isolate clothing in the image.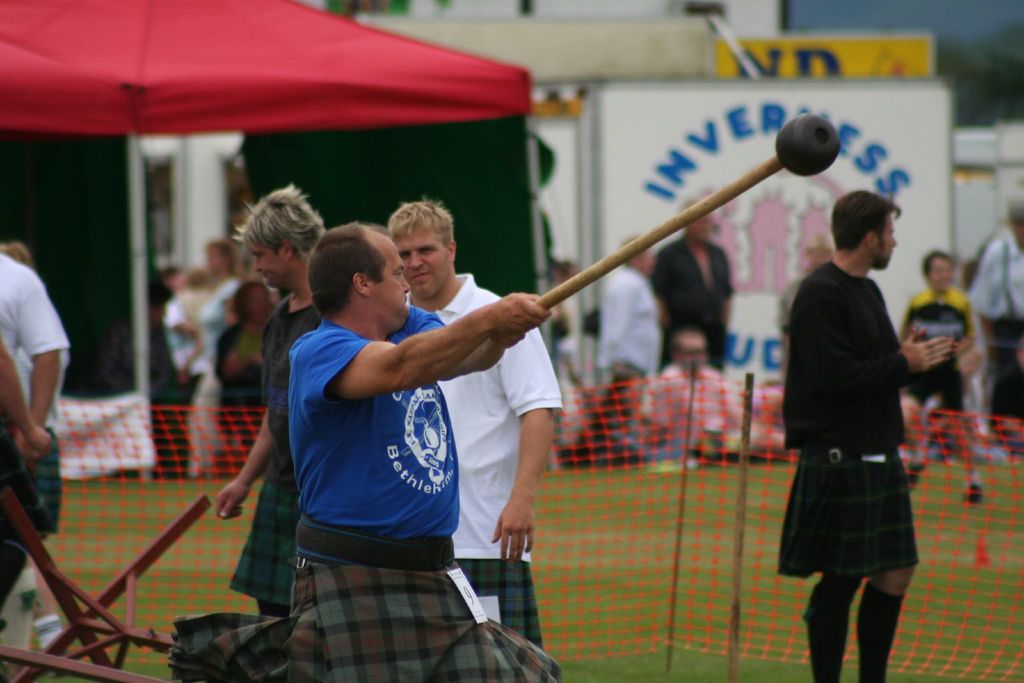
Isolated region: locate(255, 295, 332, 617).
